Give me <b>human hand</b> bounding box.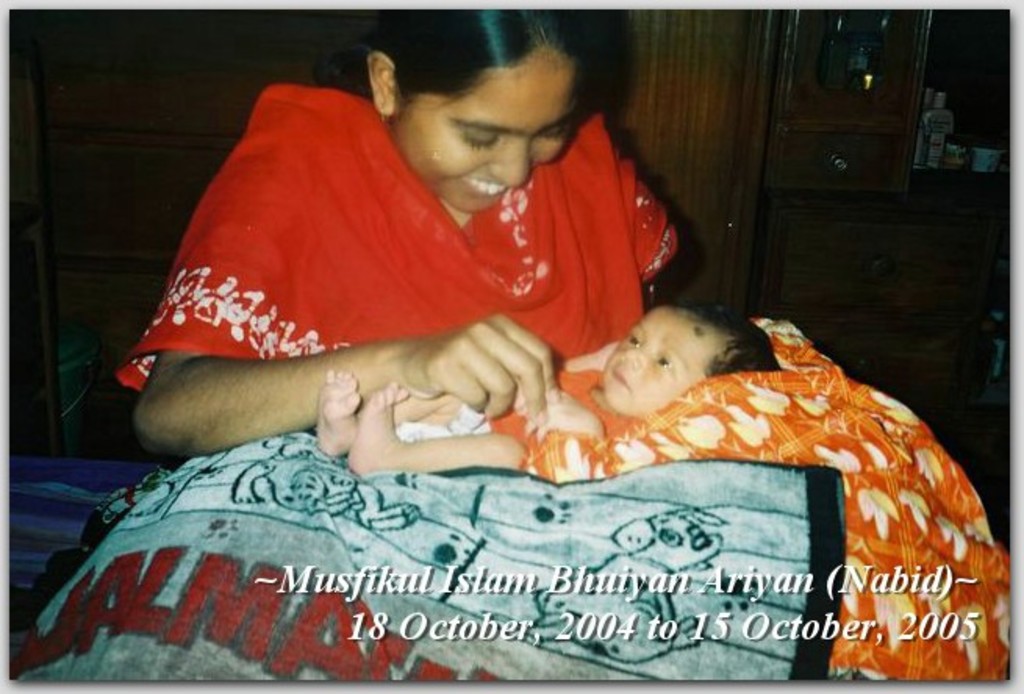
box=[410, 306, 550, 417].
